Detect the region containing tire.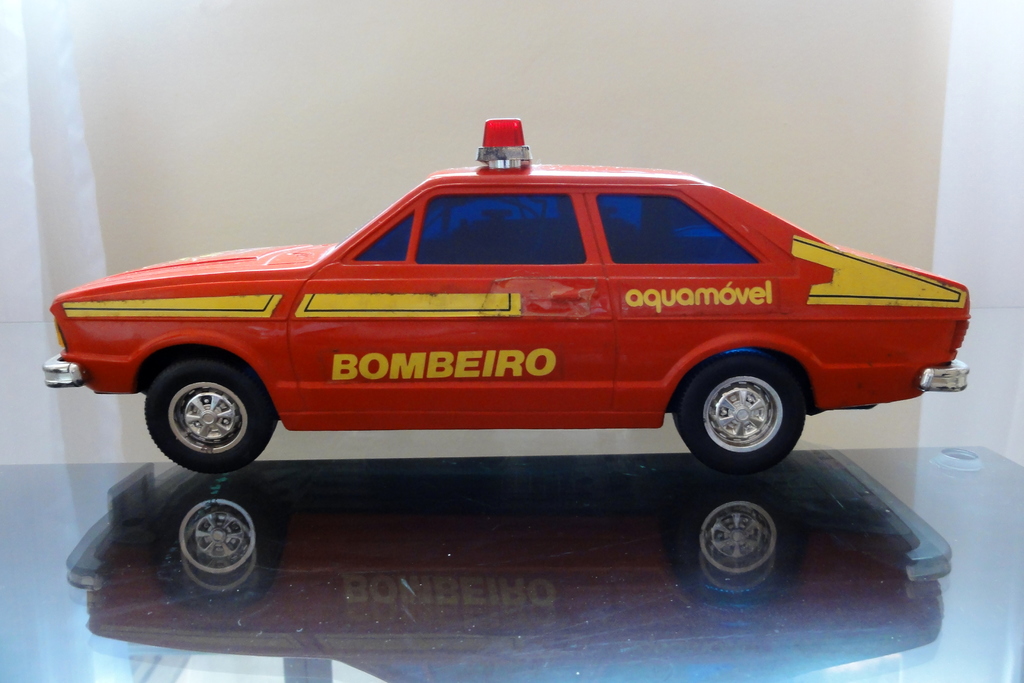
[137, 363, 266, 475].
